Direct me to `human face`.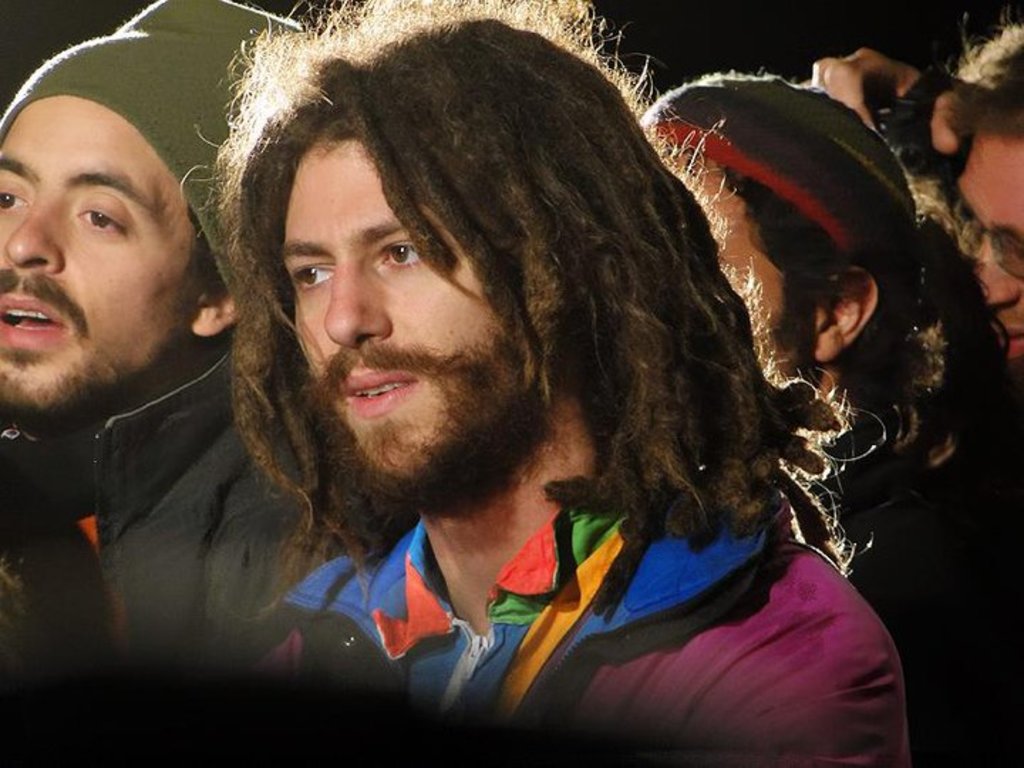
Direction: crop(0, 75, 239, 422).
